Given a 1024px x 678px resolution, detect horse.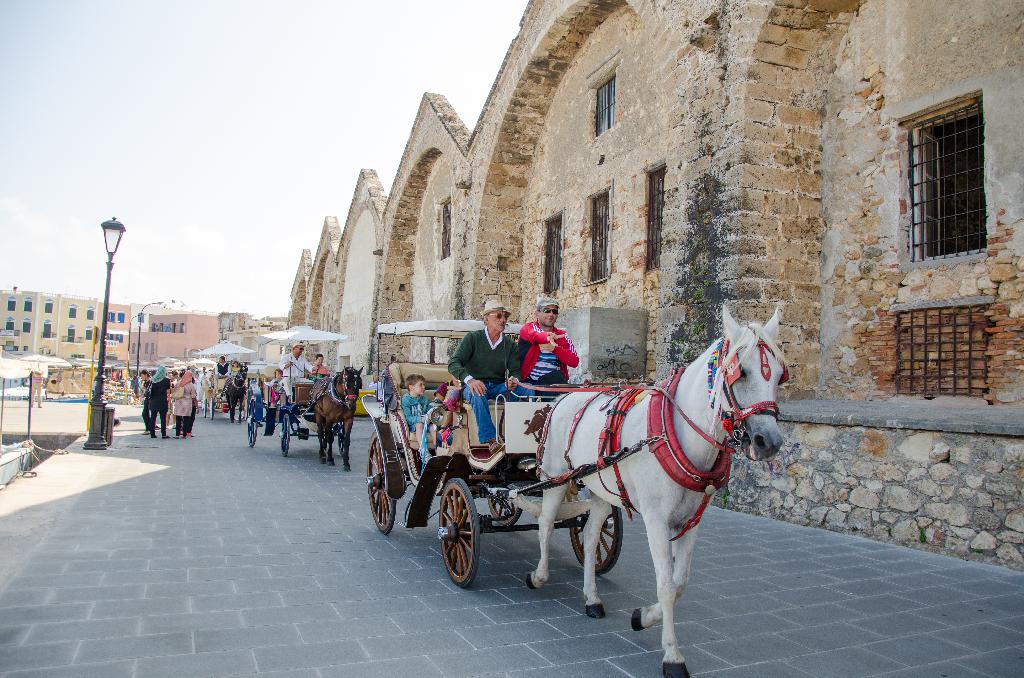
[519,302,792,677].
